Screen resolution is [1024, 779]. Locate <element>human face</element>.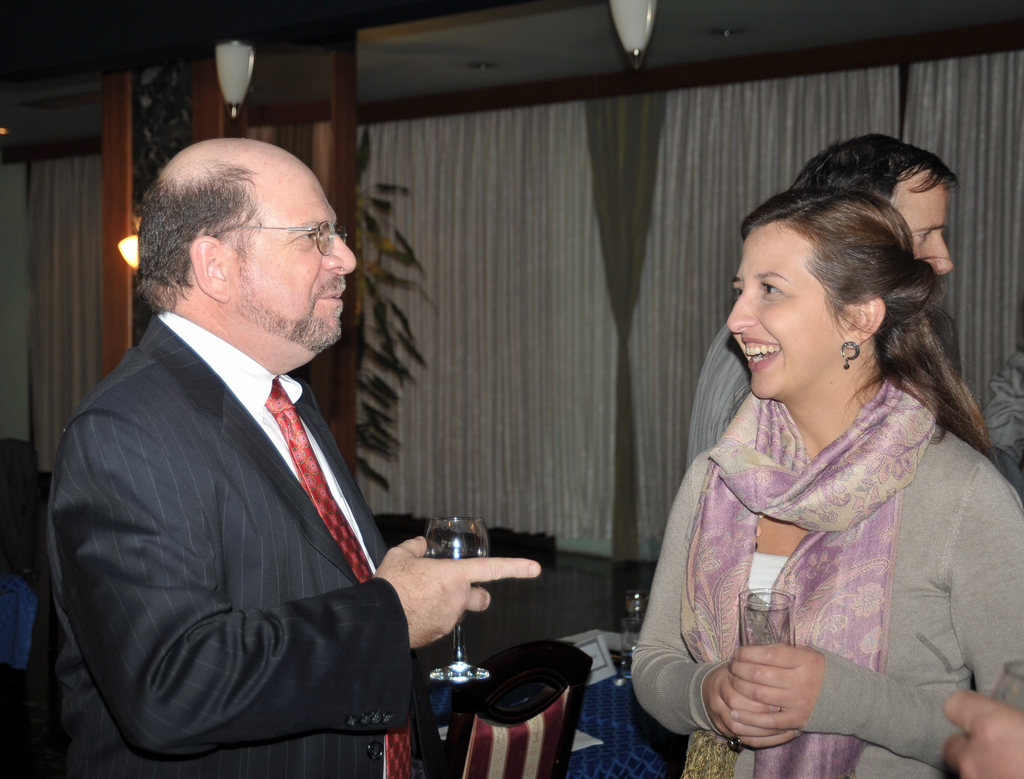
723, 216, 849, 403.
